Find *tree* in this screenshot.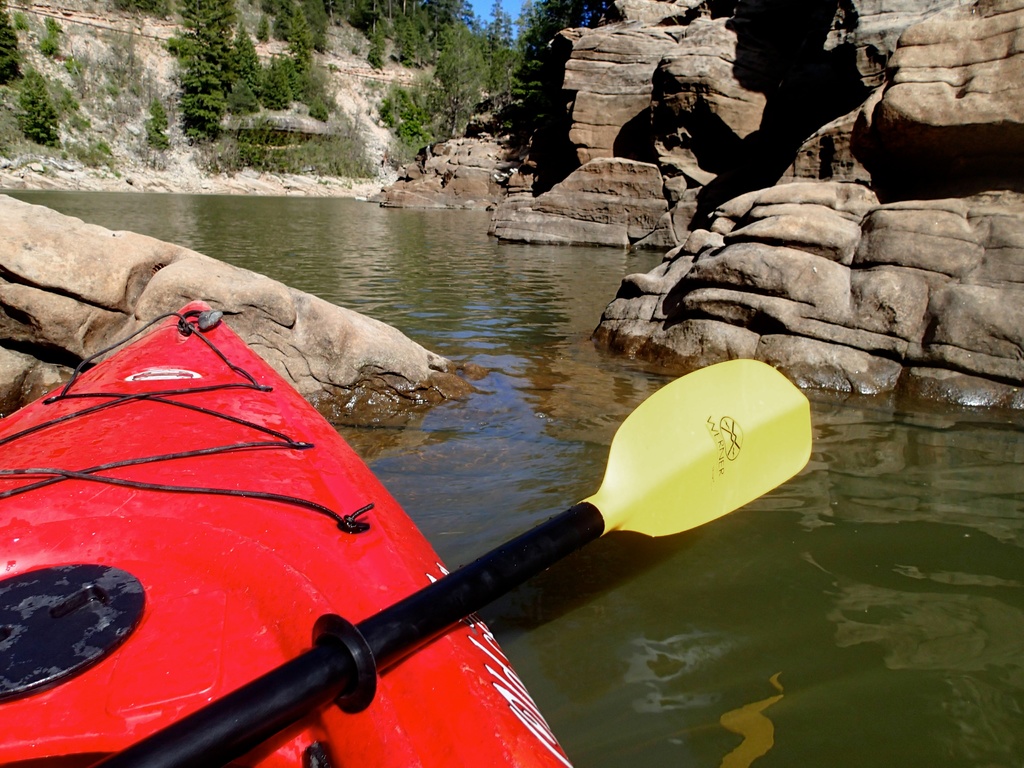
The bounding box for *tree* is 17/60/63/144.
